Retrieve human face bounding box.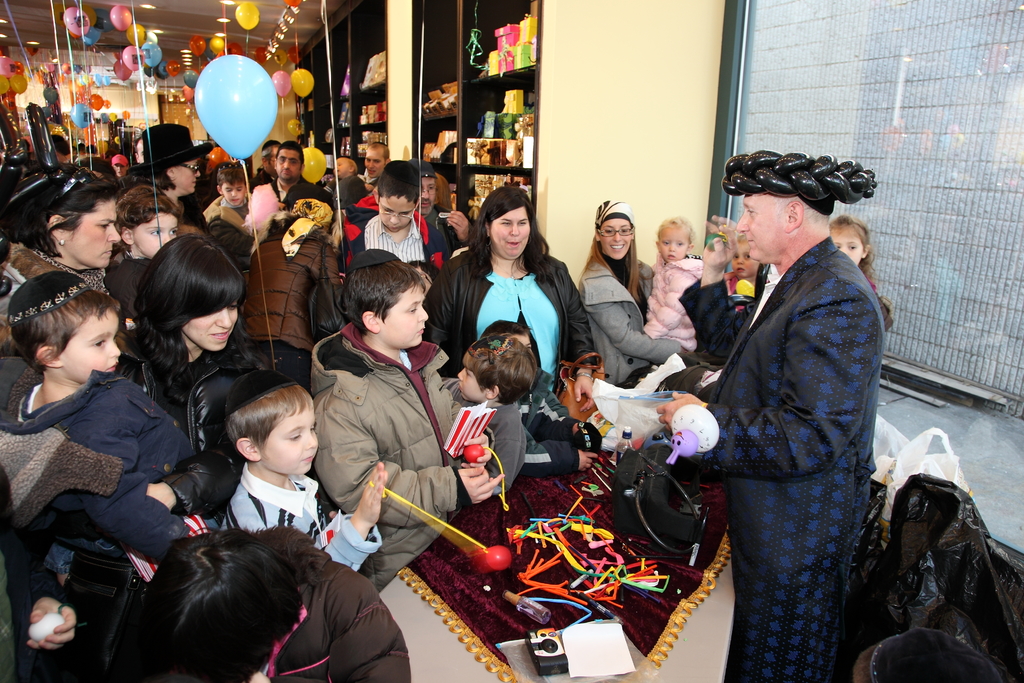
Bounding box: <box>662,227,689,262</box>.
